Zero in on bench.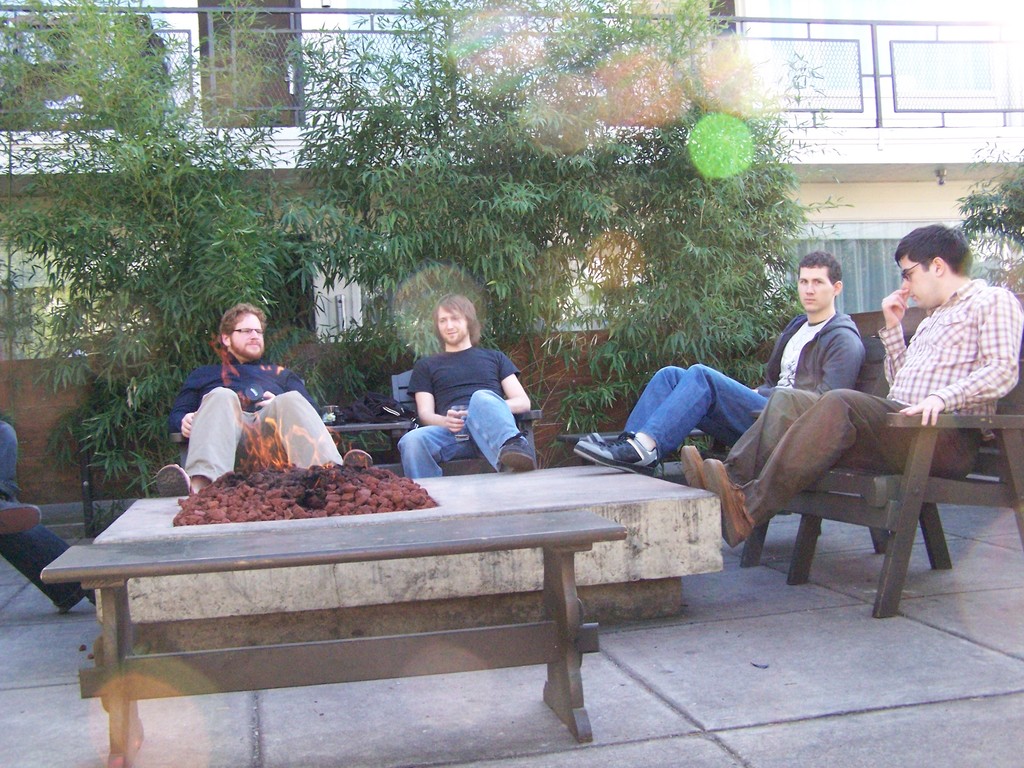
Zeroed in: x1=40 y1=510 x2=630 y2=767.
